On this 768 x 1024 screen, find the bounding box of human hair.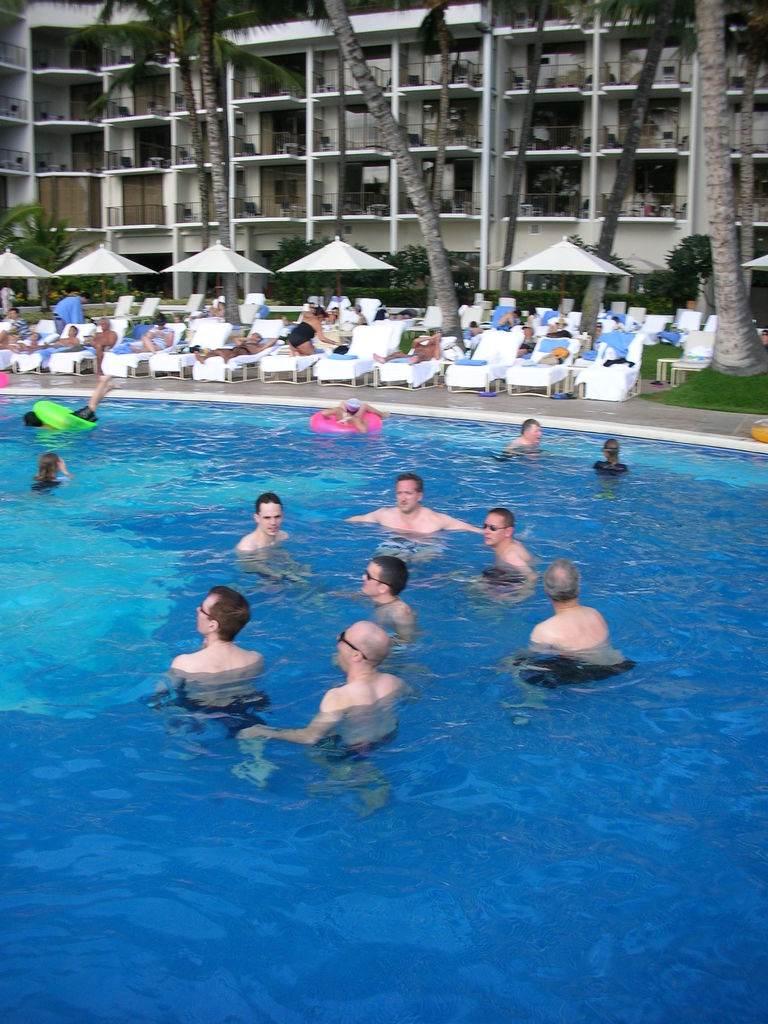
Bounding box: 255,493,284,517.
